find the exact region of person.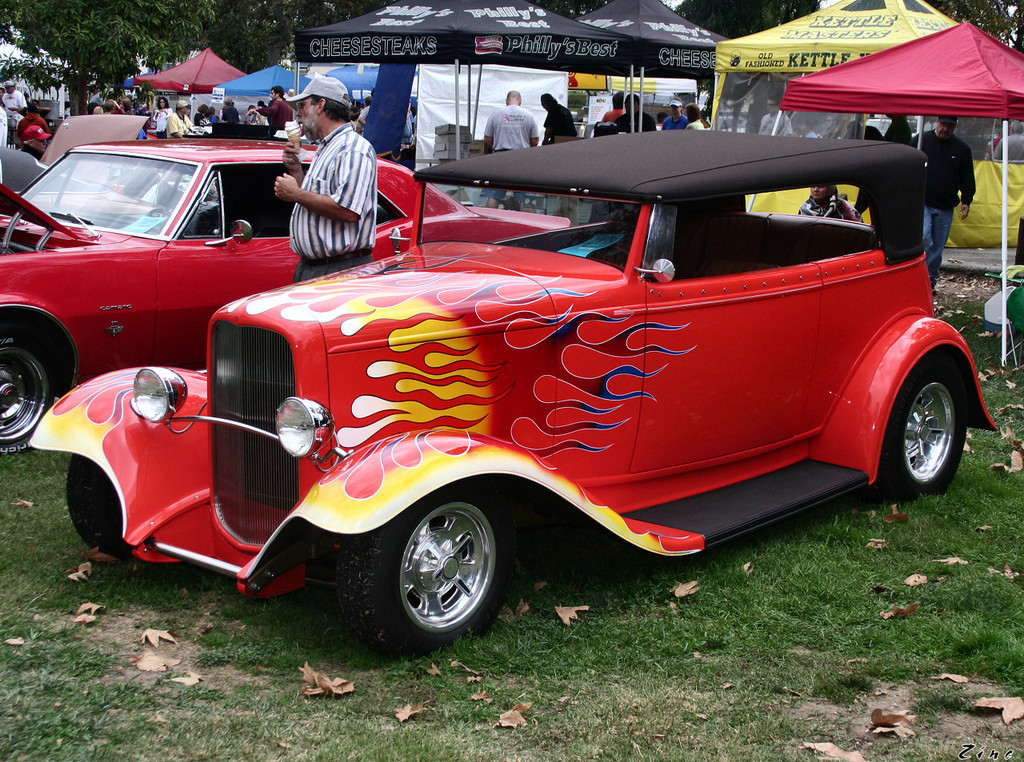
Exact region: bbox=(154, 94, 174, 137).
